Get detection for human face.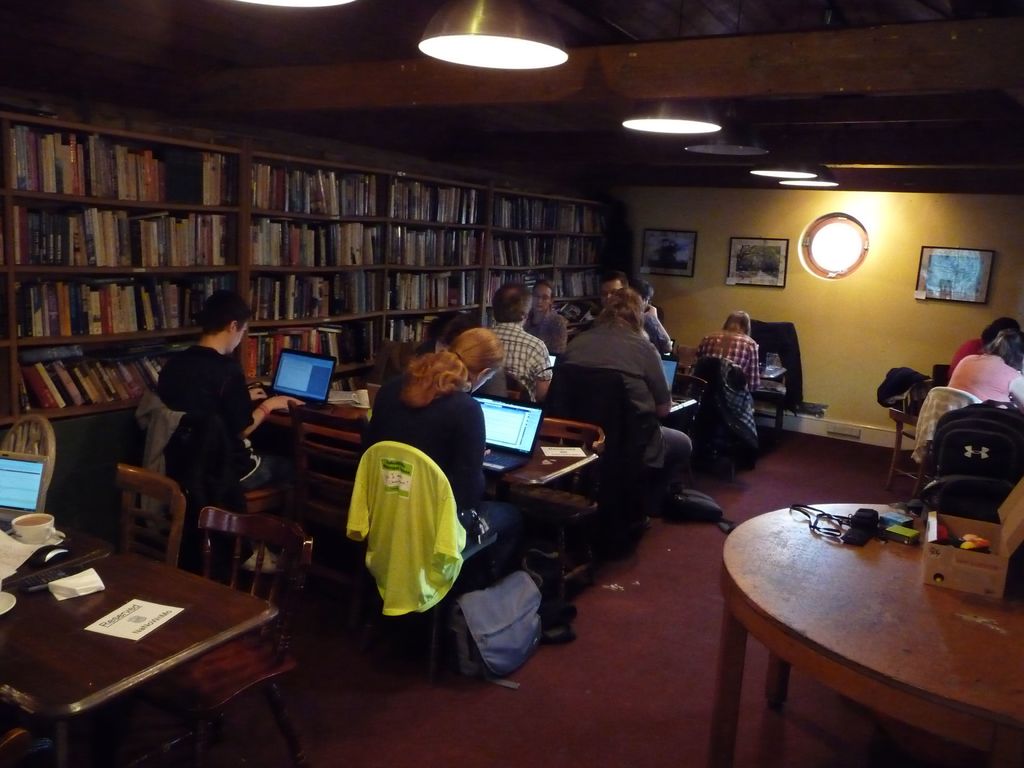
Detection: rect(600, 280, 620, 304).
